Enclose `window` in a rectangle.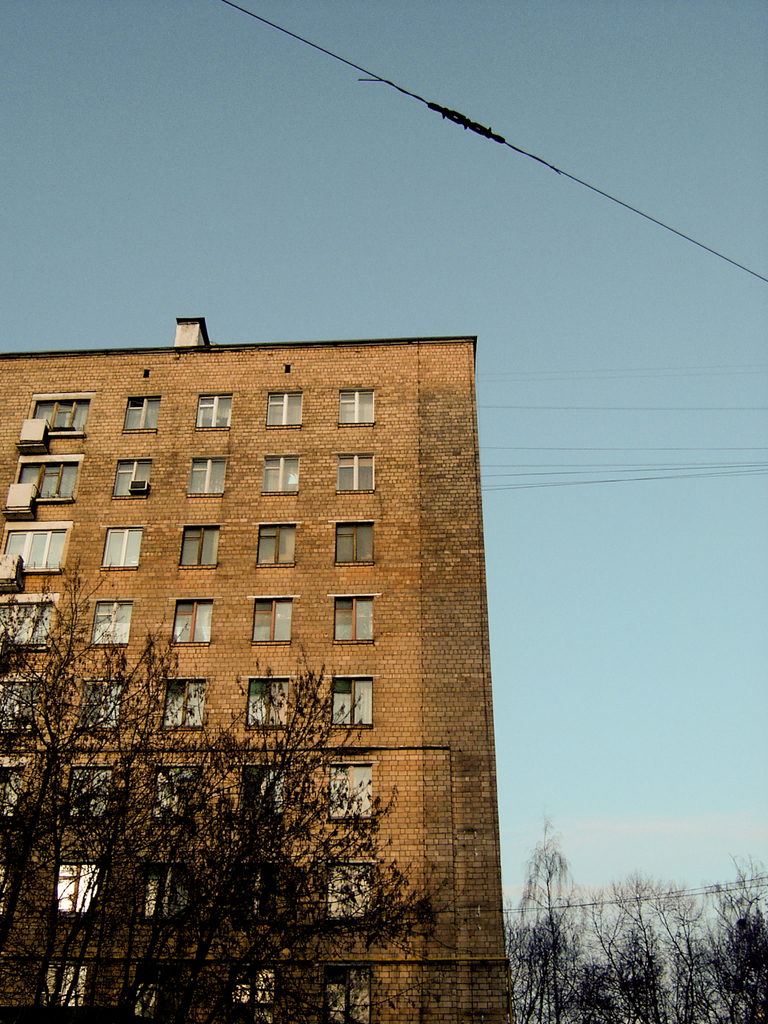
201:394:231:427.
